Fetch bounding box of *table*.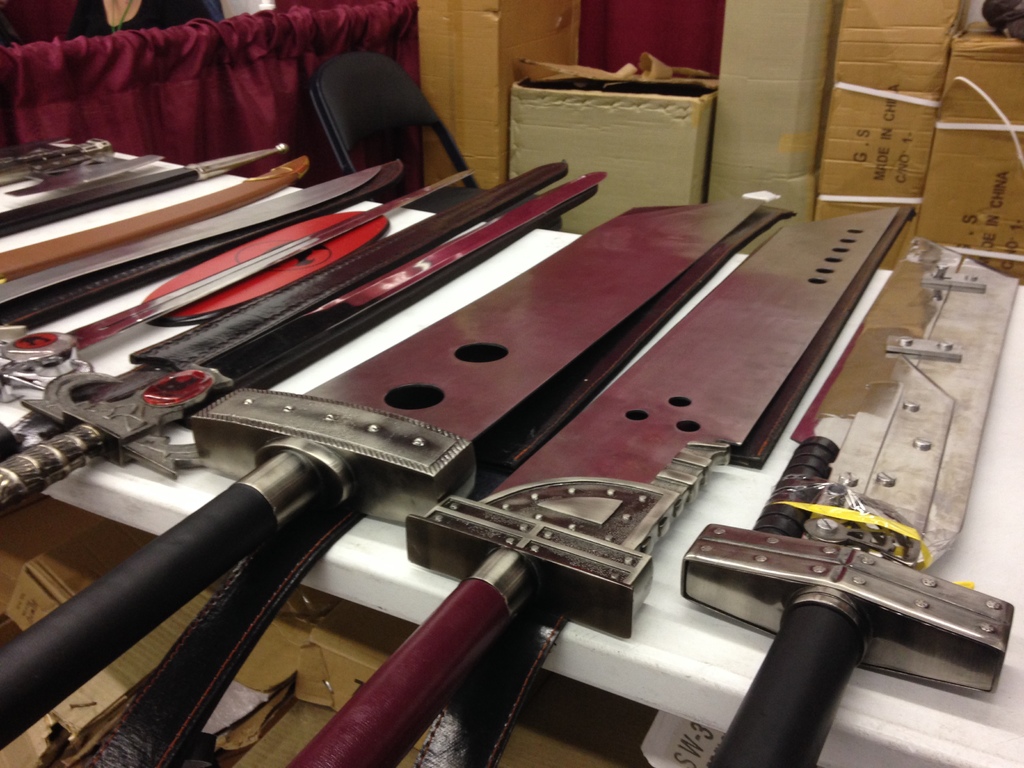
Bbox: [x1=0, y1=129, x2=1023, y2=767].
